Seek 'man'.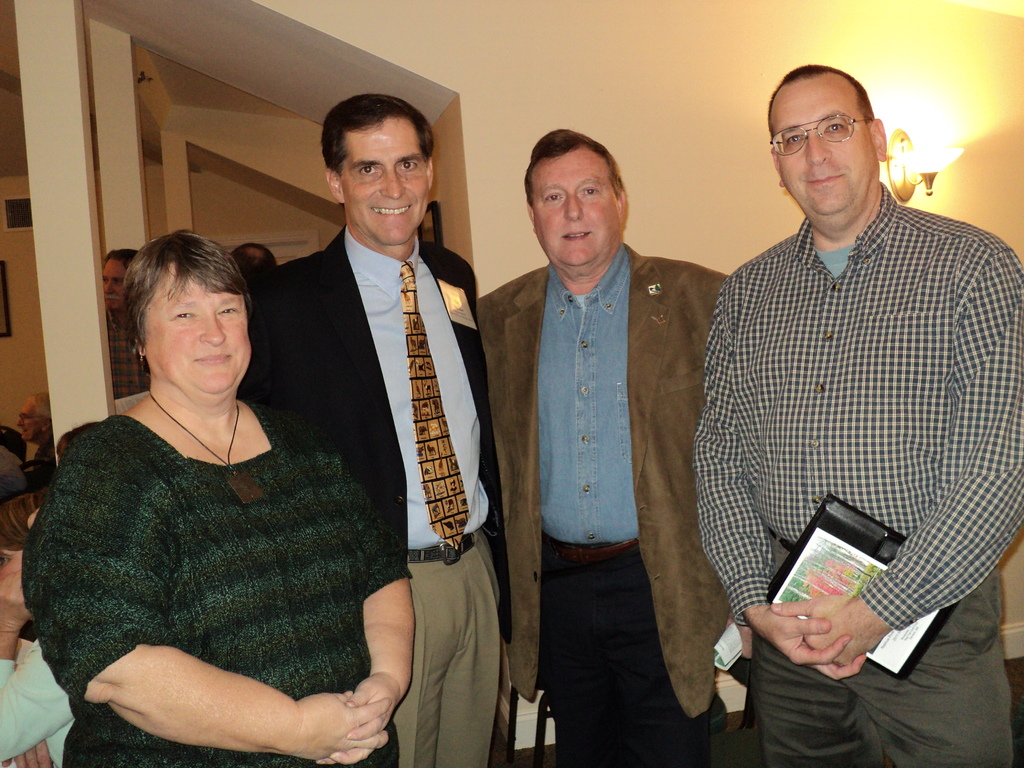
103,247,153,402.
